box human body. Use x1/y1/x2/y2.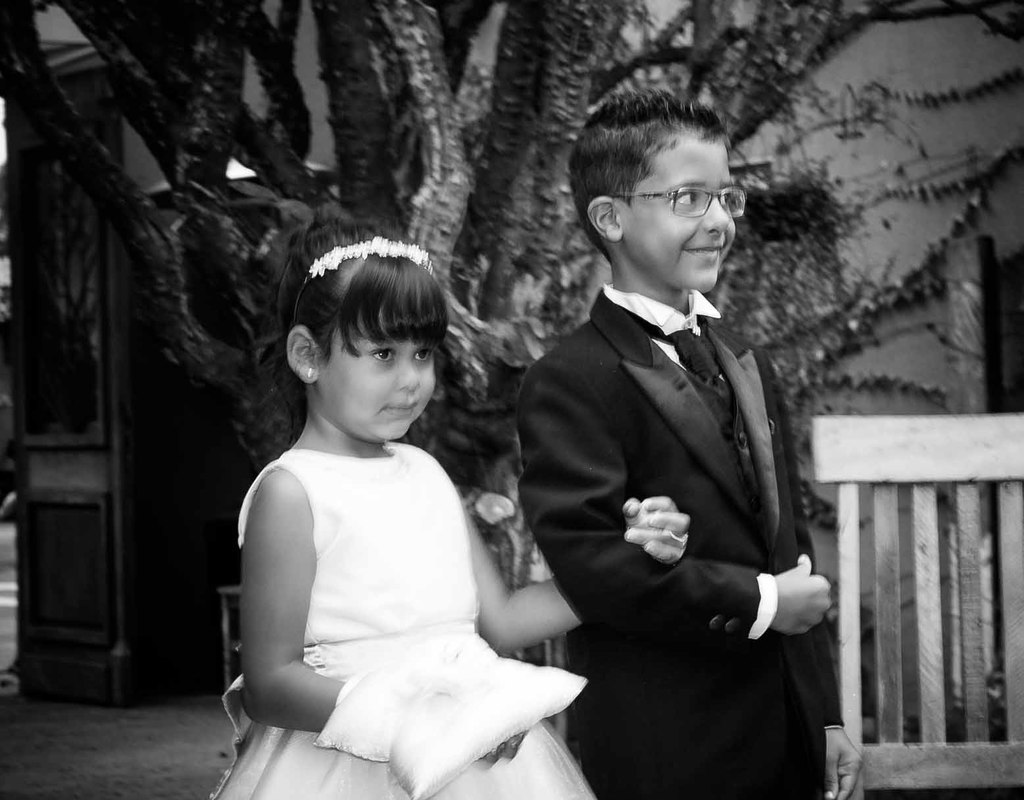
235/291/583/789.
